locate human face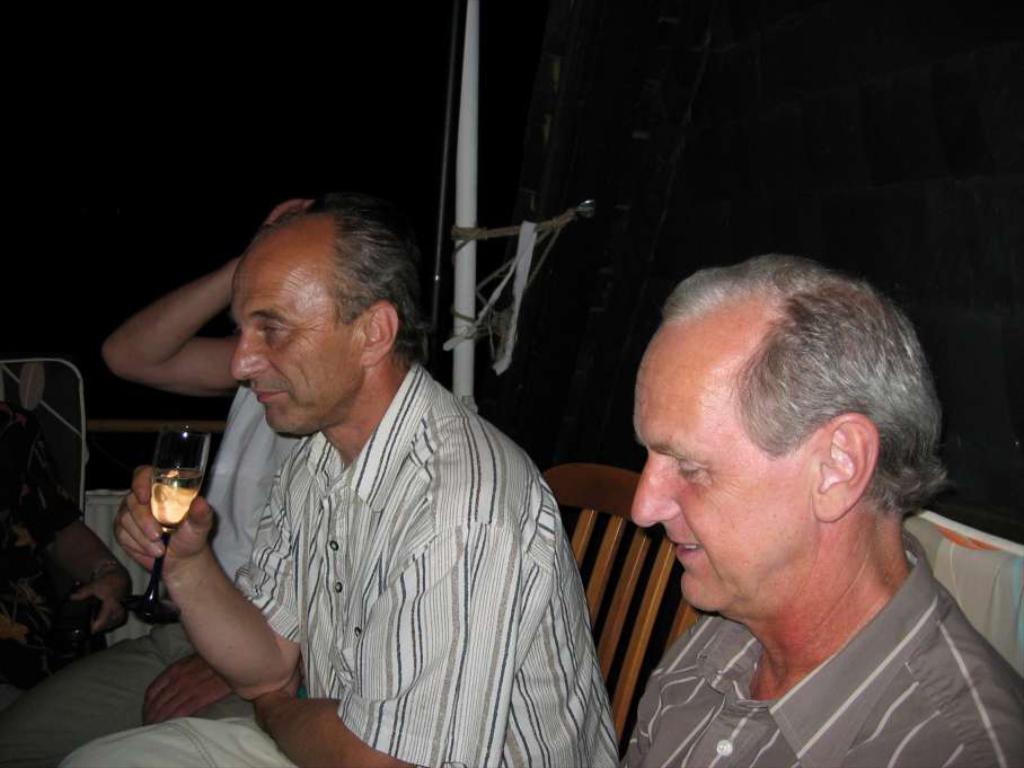
box=[228, 229, 359, 443]
